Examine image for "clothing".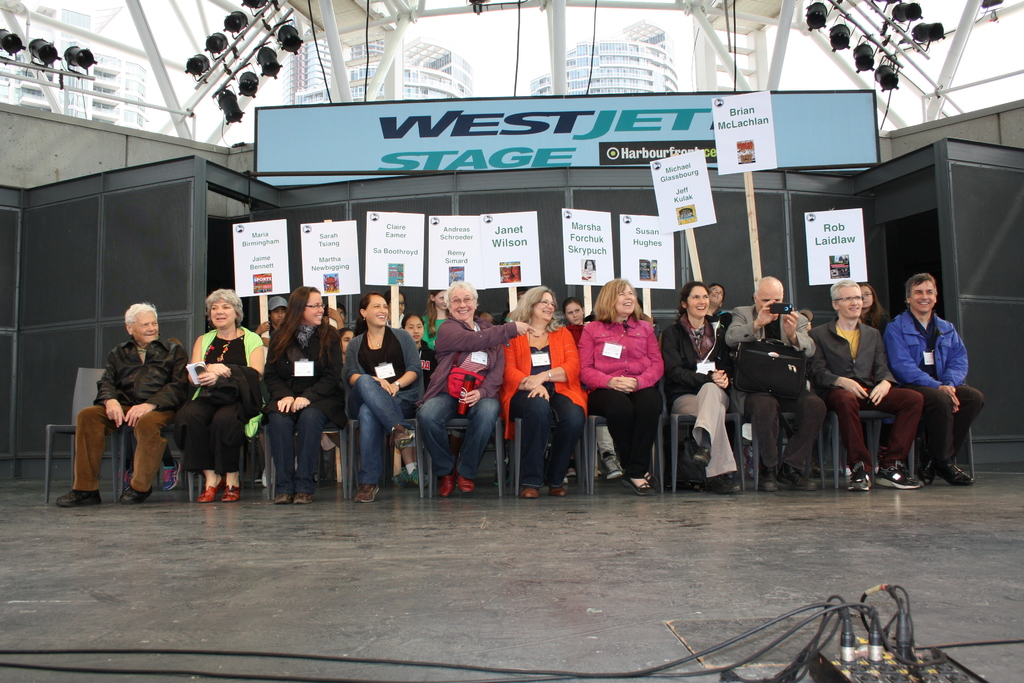
Examination result: crop(793, 304, 925, 489).
